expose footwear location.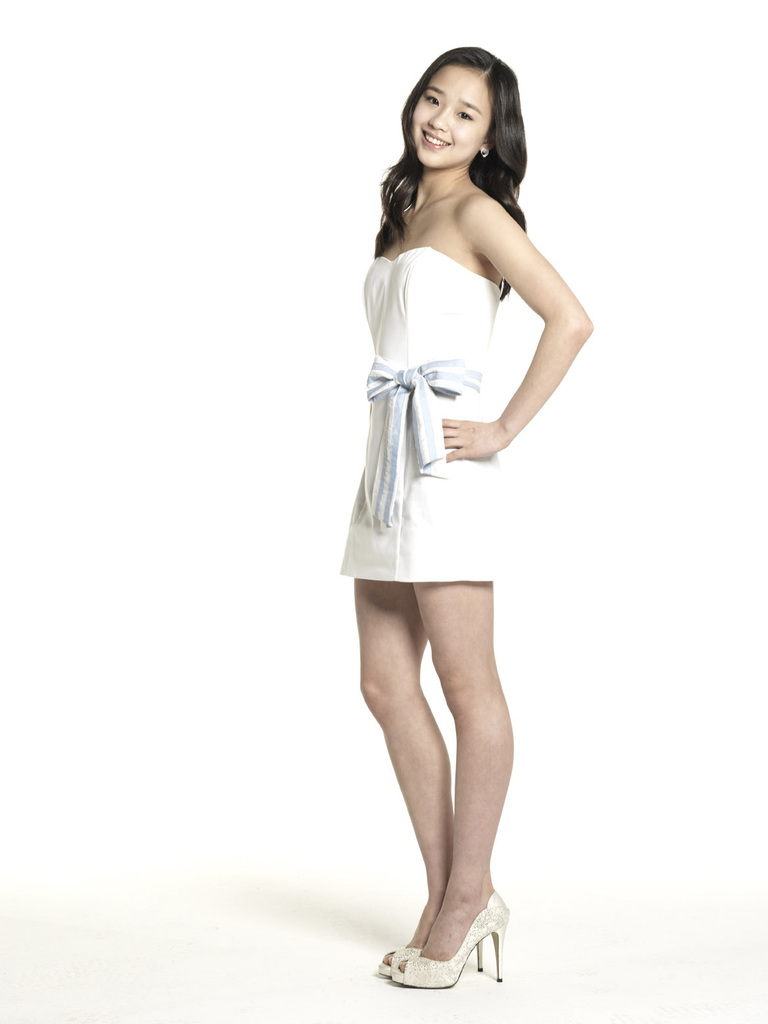
Exposed at bbox=[373, 944, 482, 982].
